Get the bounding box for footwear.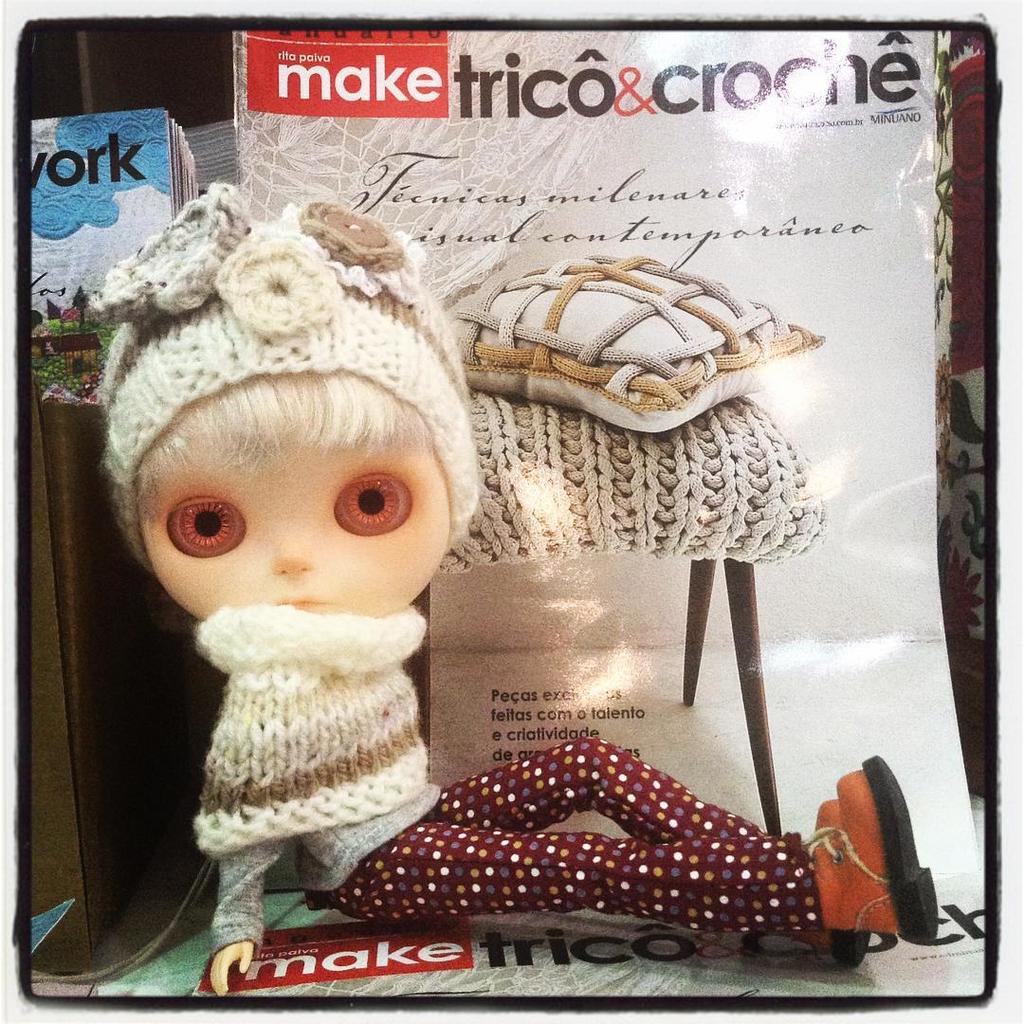
[800,797,869,967].
